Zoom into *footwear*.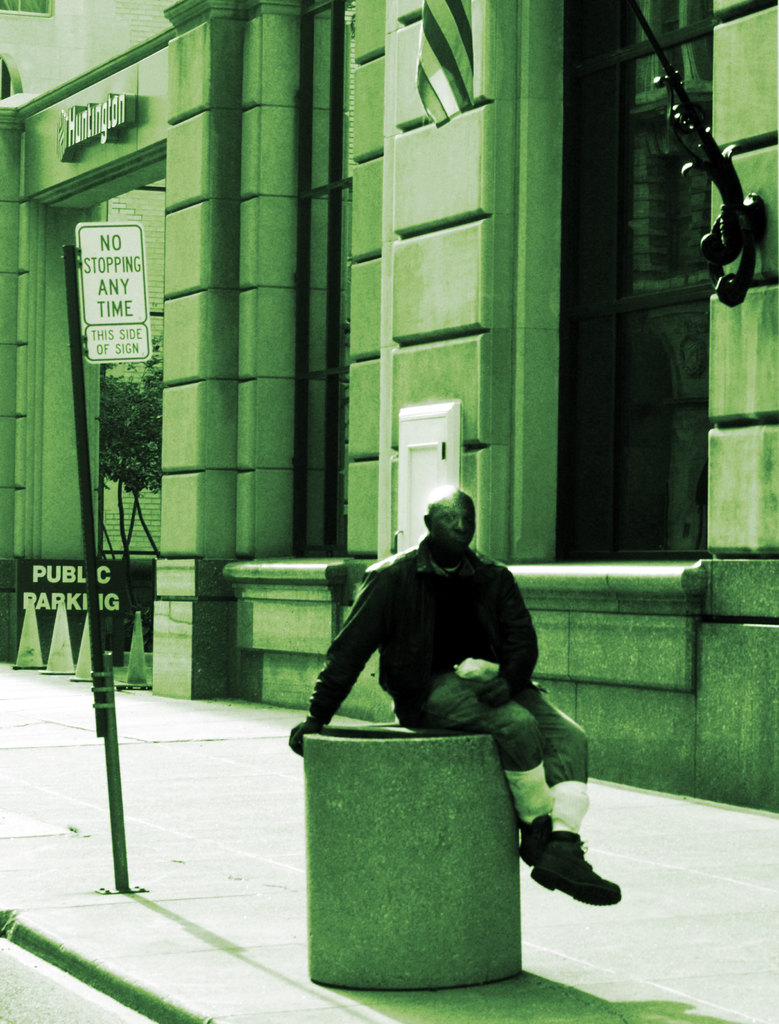
Zoom target: {"x1": 543, "y1": 825, "x2": 618, "y2": 921}.
